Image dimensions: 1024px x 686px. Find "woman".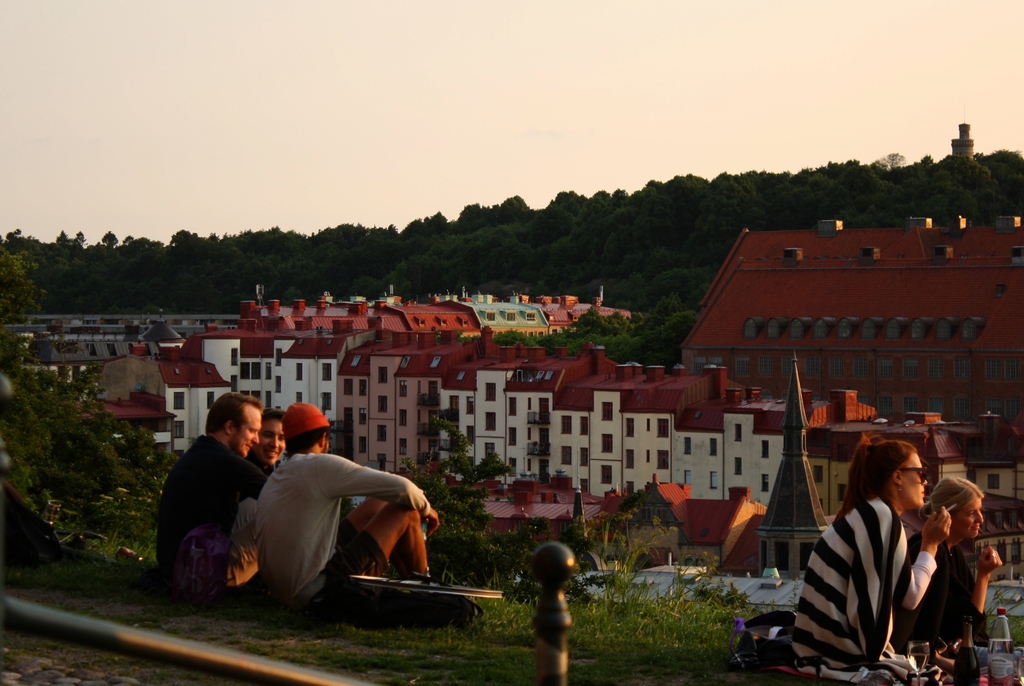
bbox=(795, 410, 946, 685).
